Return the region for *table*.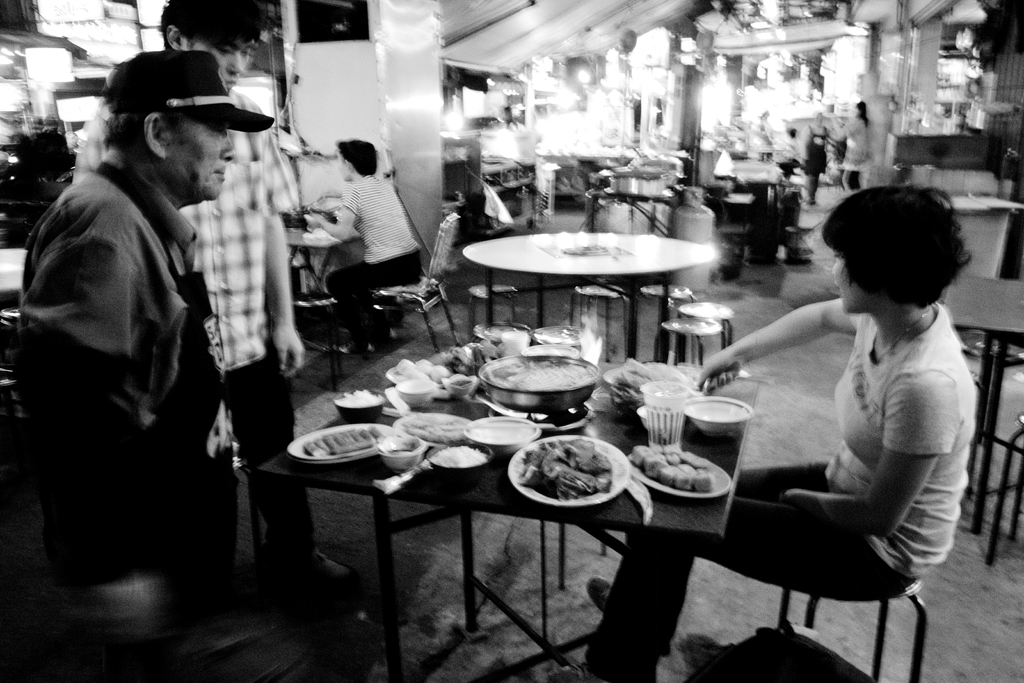
252/330/764/682.
